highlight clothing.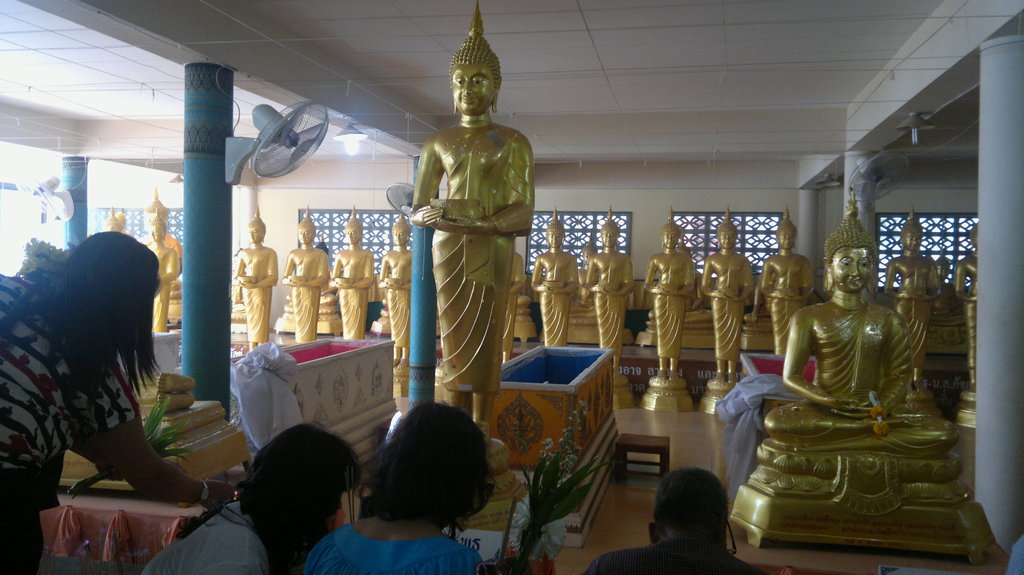
Highlighted region: (659,249,694,372).
